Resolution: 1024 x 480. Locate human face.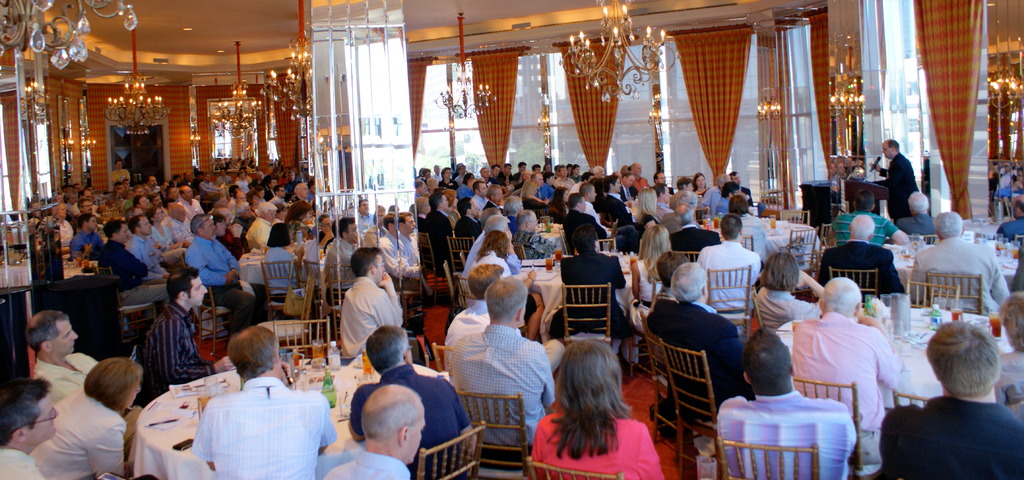
l=268, t=209, r=279, b=222.
